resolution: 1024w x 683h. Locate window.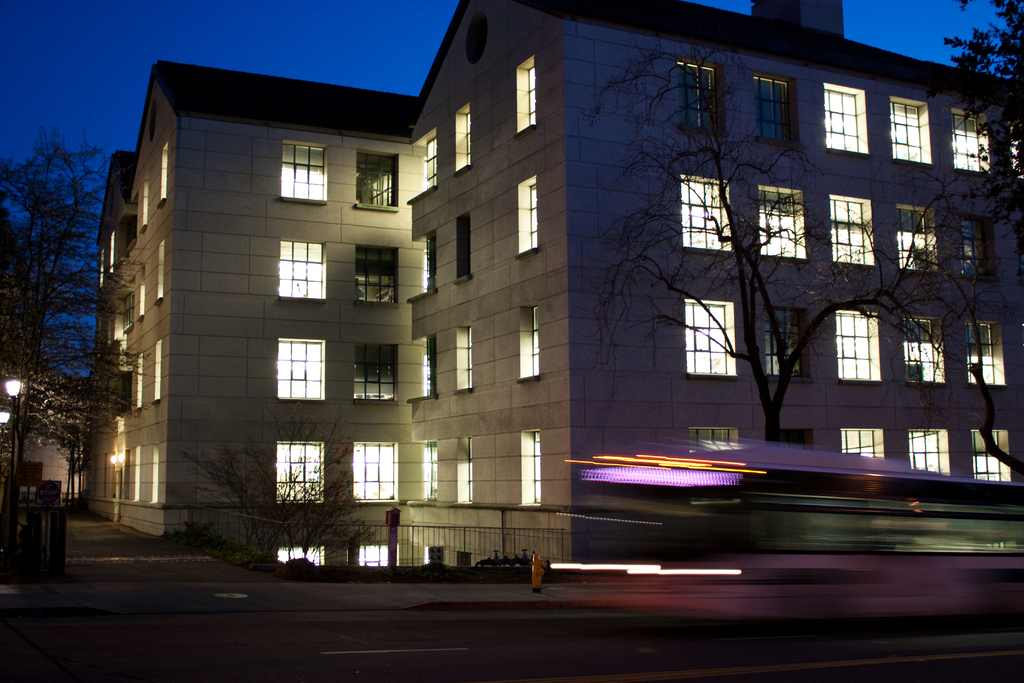
(454,110,473,170).
